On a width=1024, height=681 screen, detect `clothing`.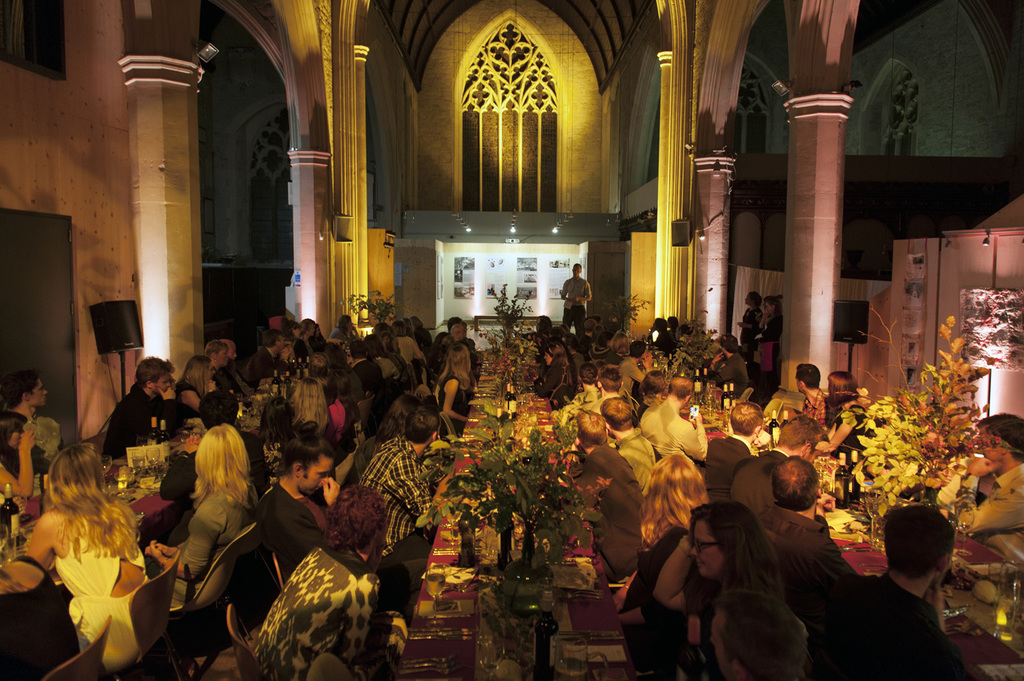
{"left": 562, "top": 275, "right": 593, "bottom": 310}.
